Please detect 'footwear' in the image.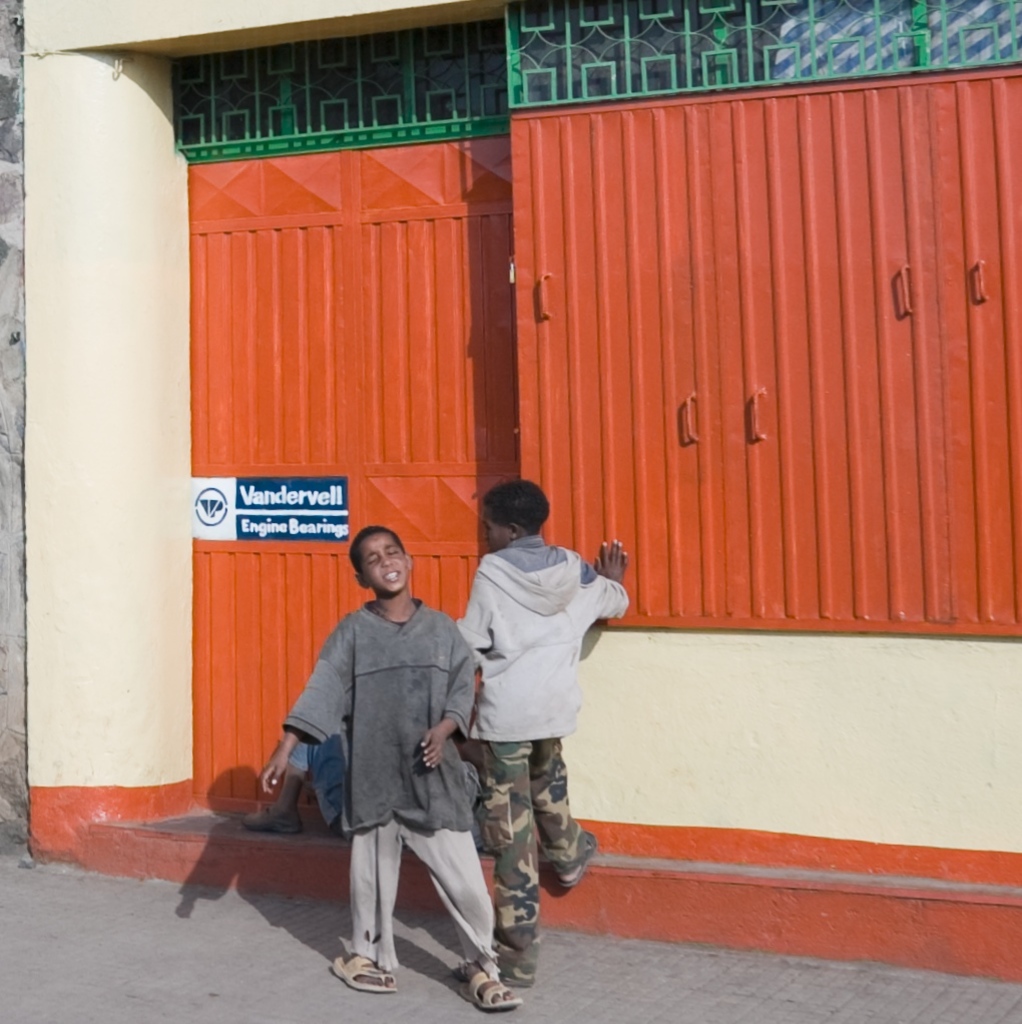
(x1=457, y1=962, x2=528, y2=1010).
